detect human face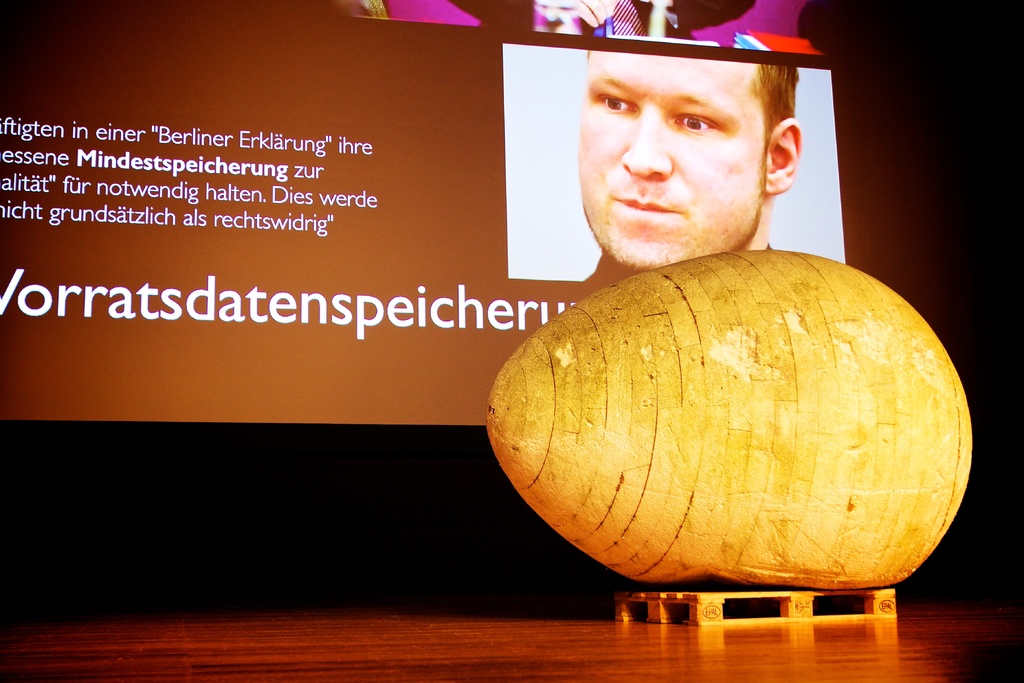
select_region(578, 56, 747, 268)
